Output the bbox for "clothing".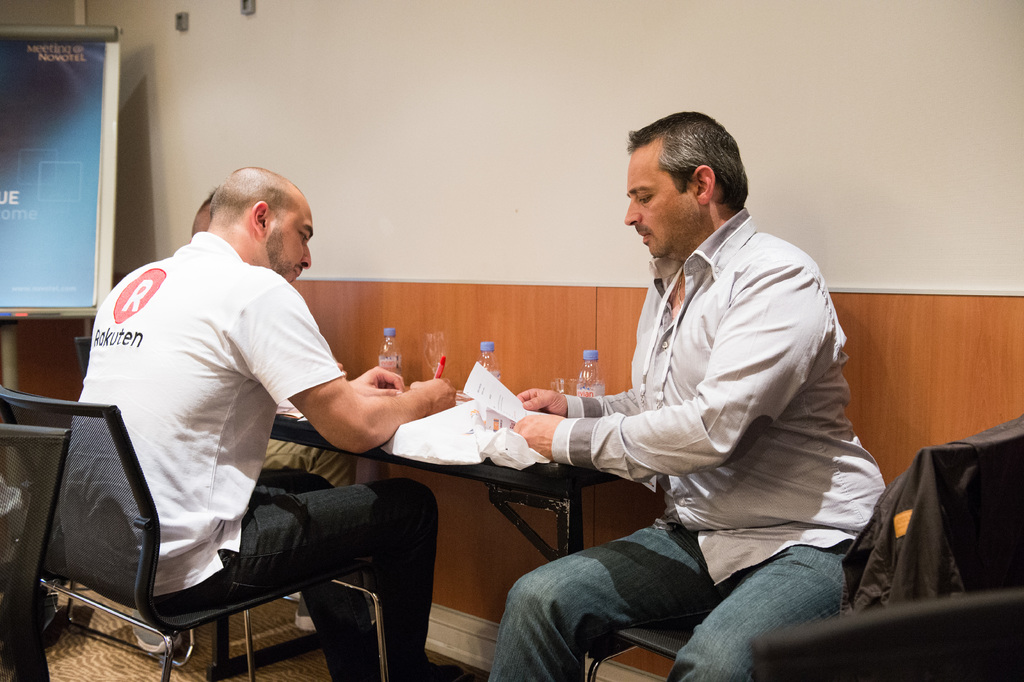
bbox(58, 210, 413, 648).
